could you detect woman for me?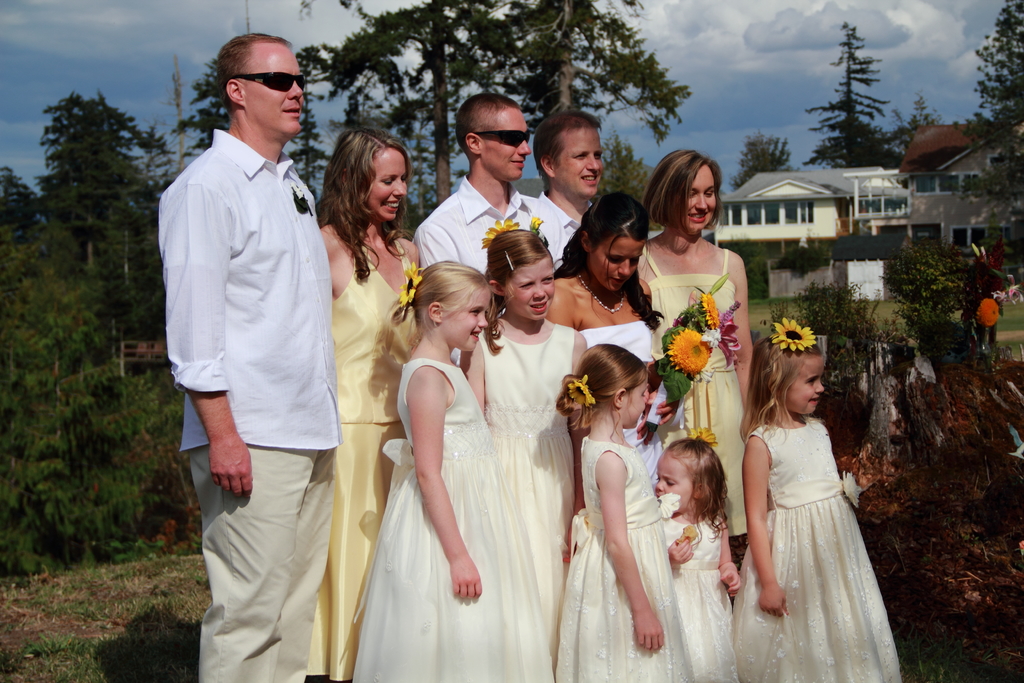
Detection result: box(551, 194, 661, 502).
